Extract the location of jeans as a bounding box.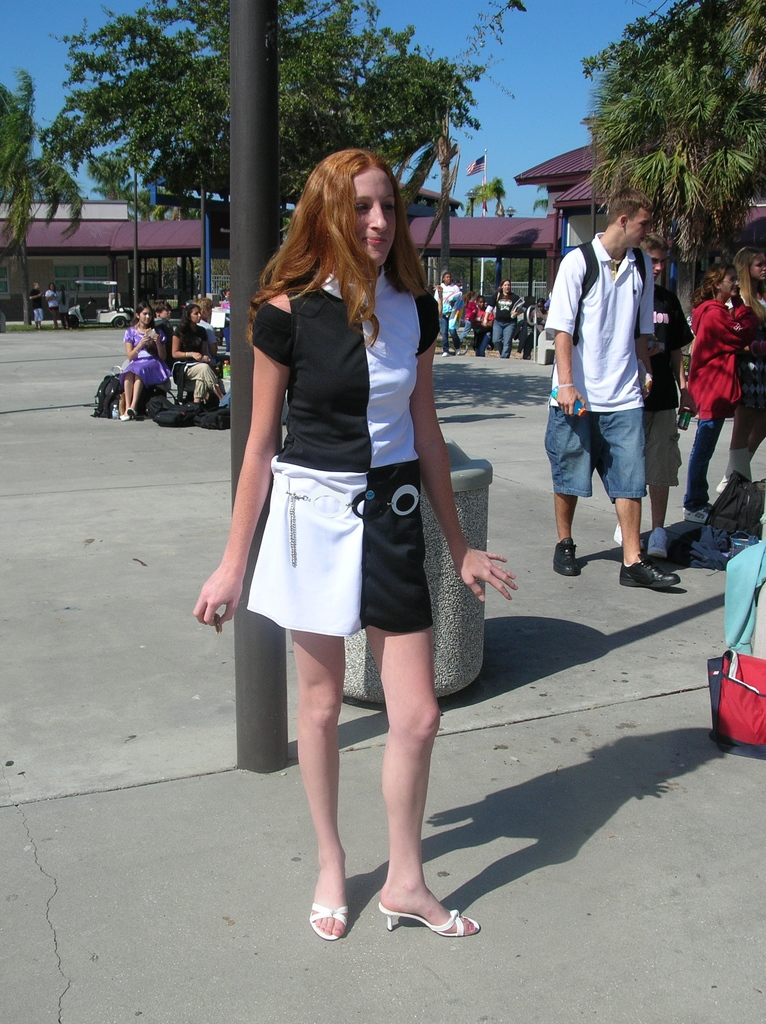
{"left": 544, "top": 401, "right": 653, "bottom": 512}.
